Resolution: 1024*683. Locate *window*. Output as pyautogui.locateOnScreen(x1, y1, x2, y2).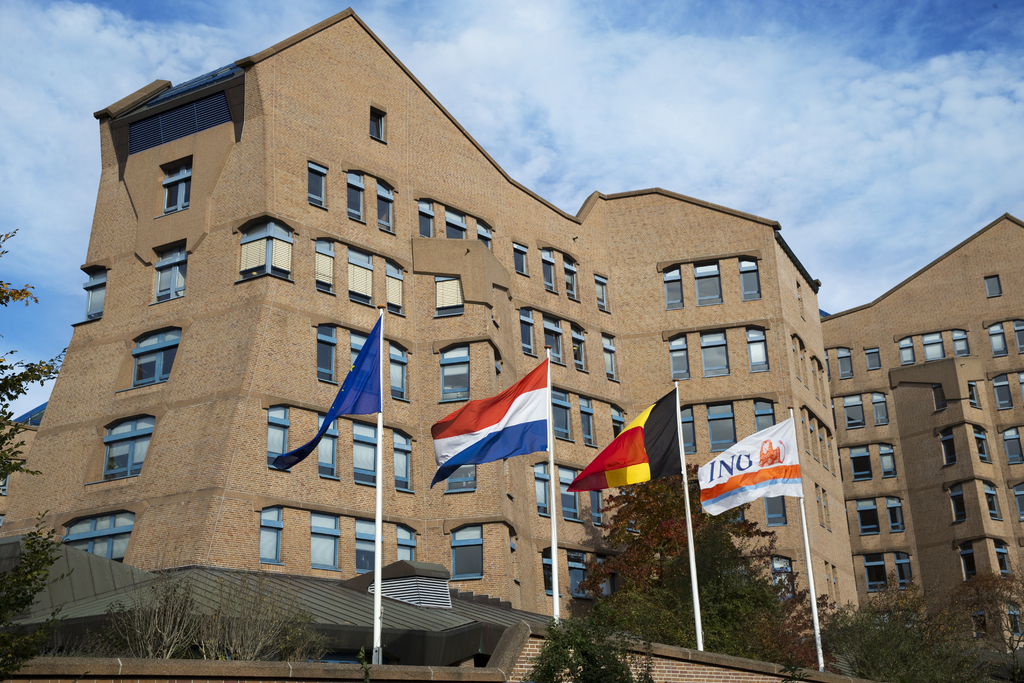
pyautogui.locateOnScreen(596, 270, 615, 317).
